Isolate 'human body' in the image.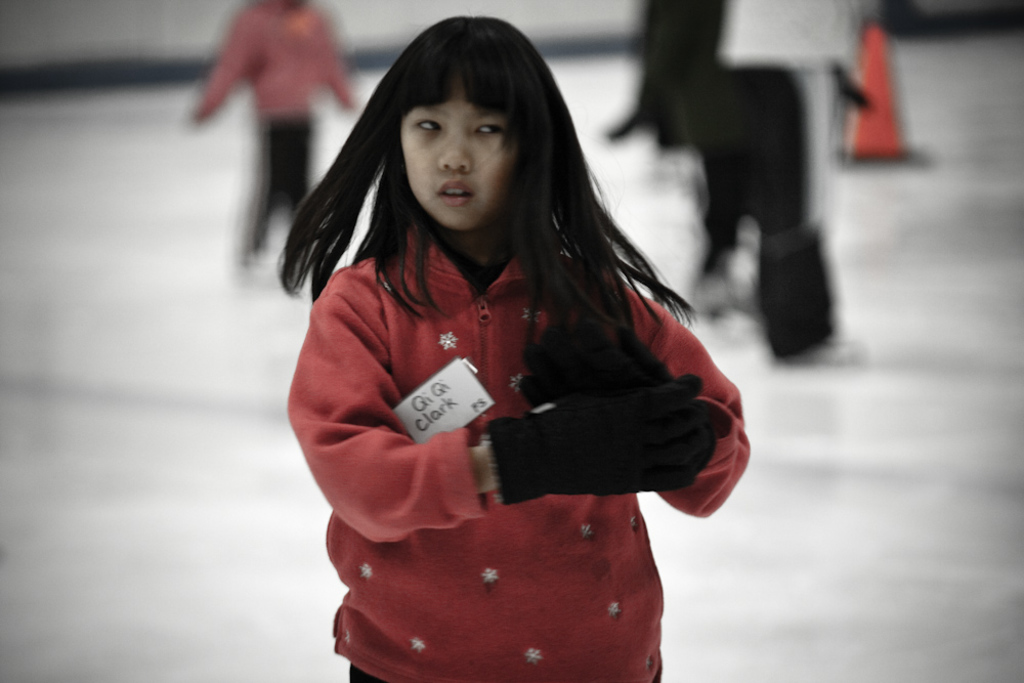
Isolated region: crop(188, 0, 366, 274).
